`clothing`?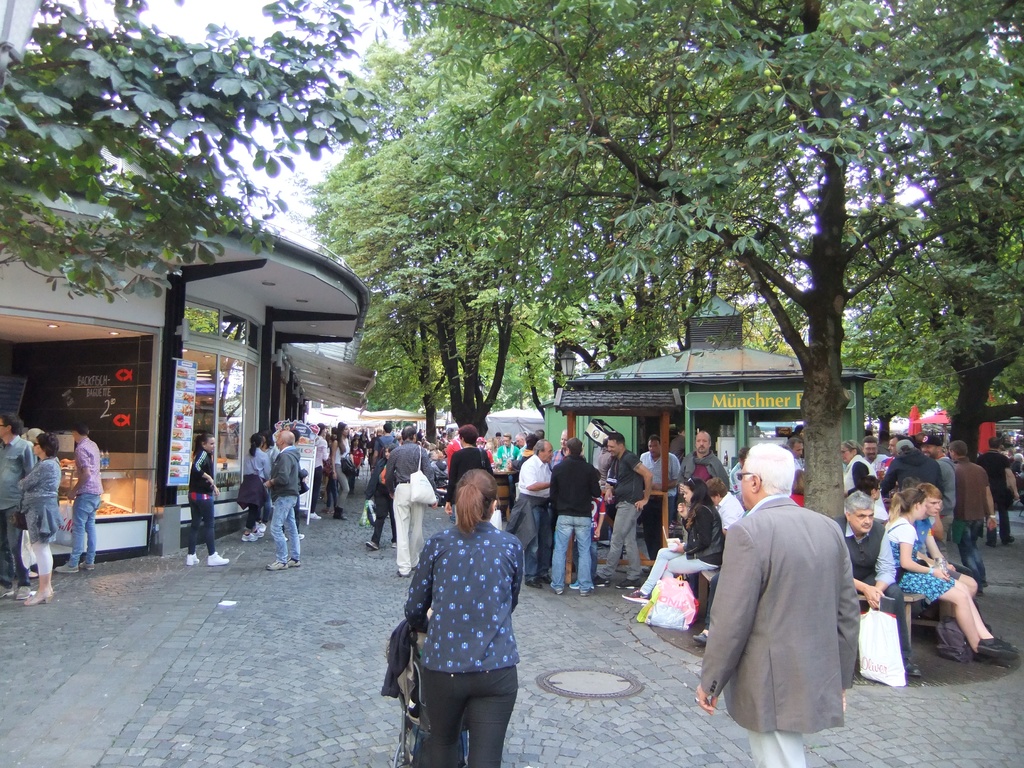
crop(77, 433, 97, 502)
